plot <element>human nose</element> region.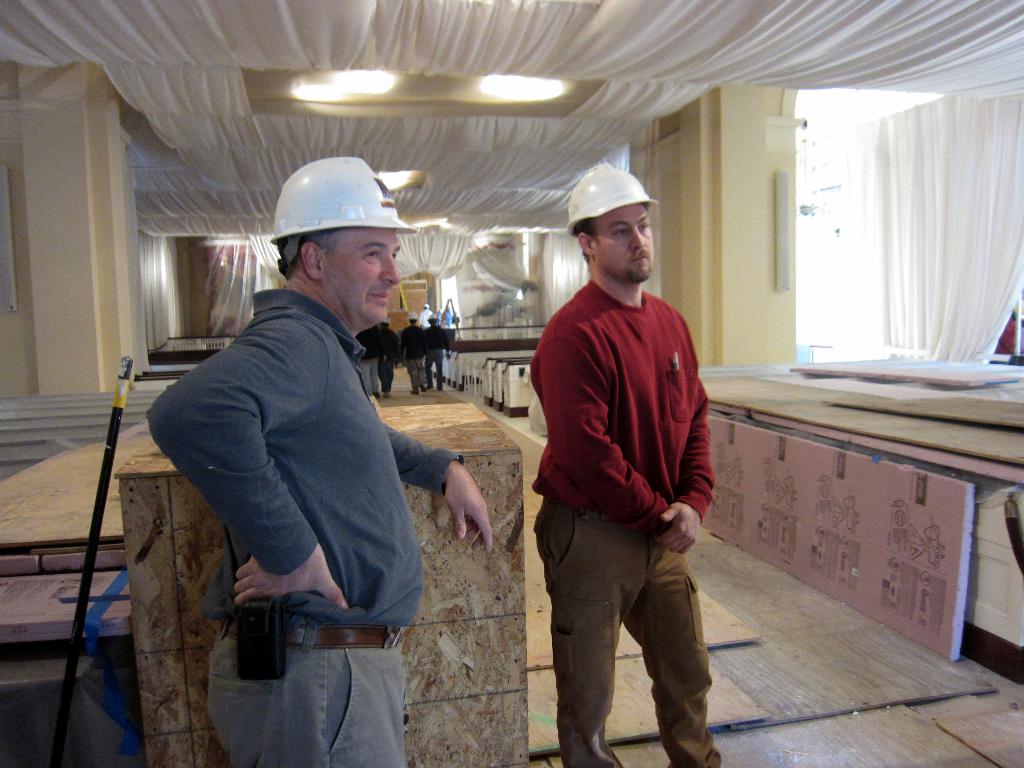
Plotted at {"left": 380, "top": 260, "right": 399, "bottom": 284}.
